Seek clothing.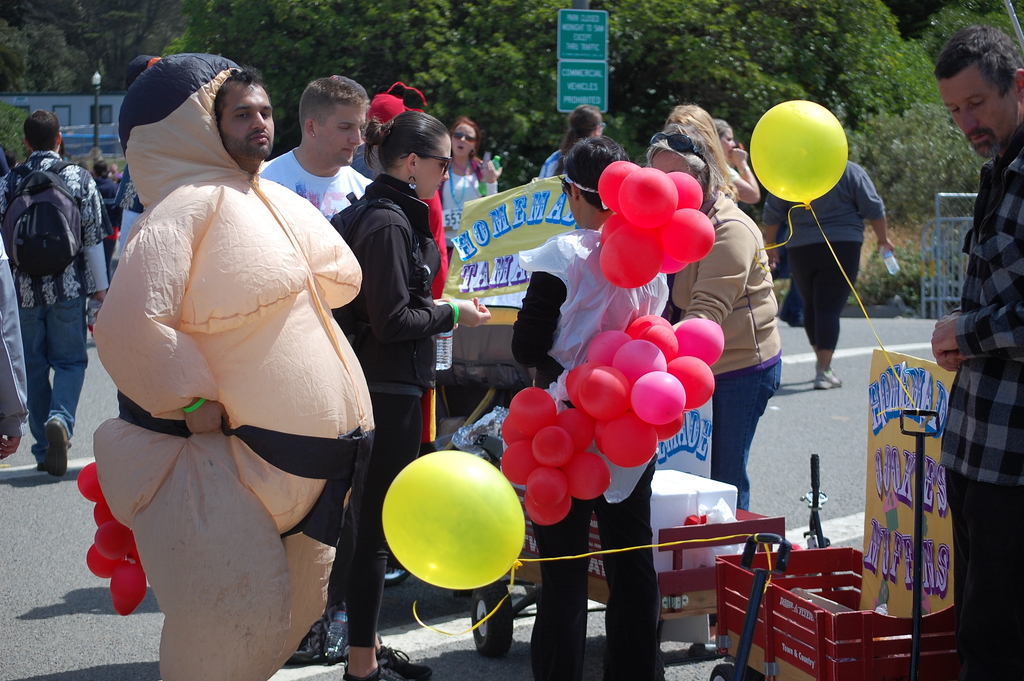
box=[762, 156, 888, 348].
